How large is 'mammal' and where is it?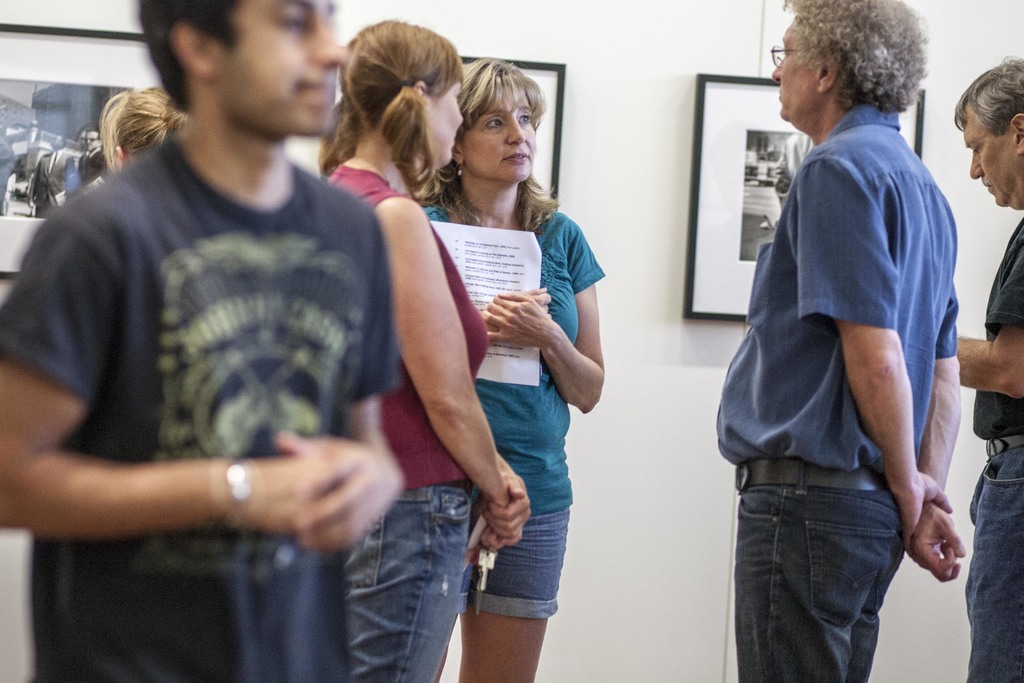
Bounding box: (left=324, top=15, right=536, bottom=682).
